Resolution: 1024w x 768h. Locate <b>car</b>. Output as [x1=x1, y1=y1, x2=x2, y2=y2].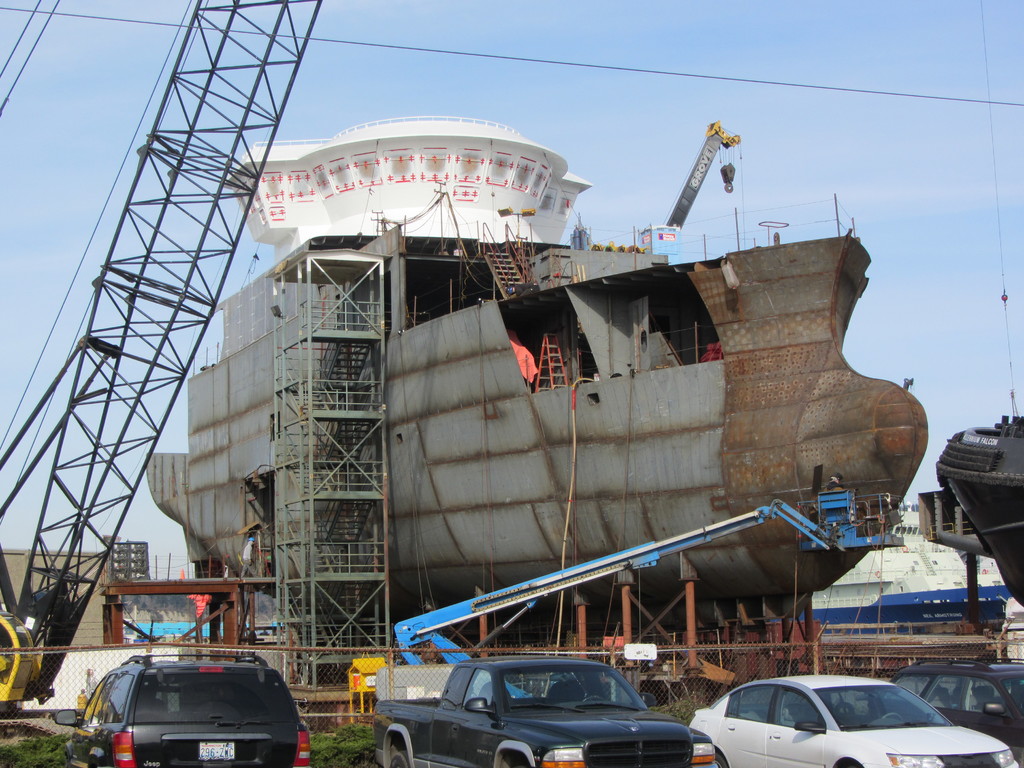
[x1=687, y1=669, x2=1021, y2=767].
